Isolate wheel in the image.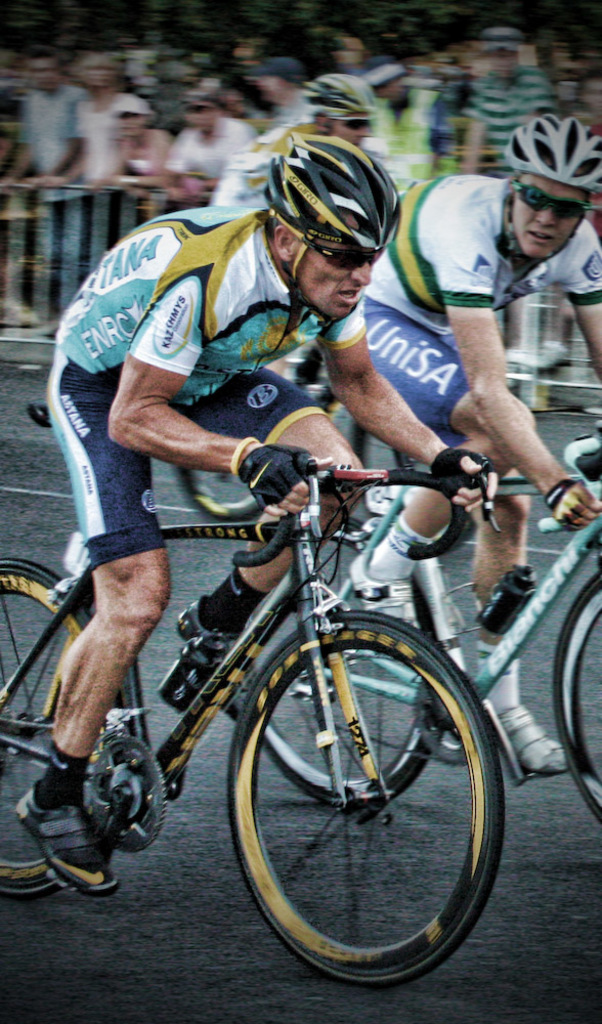
Isolated region: [553,565,601,837].
